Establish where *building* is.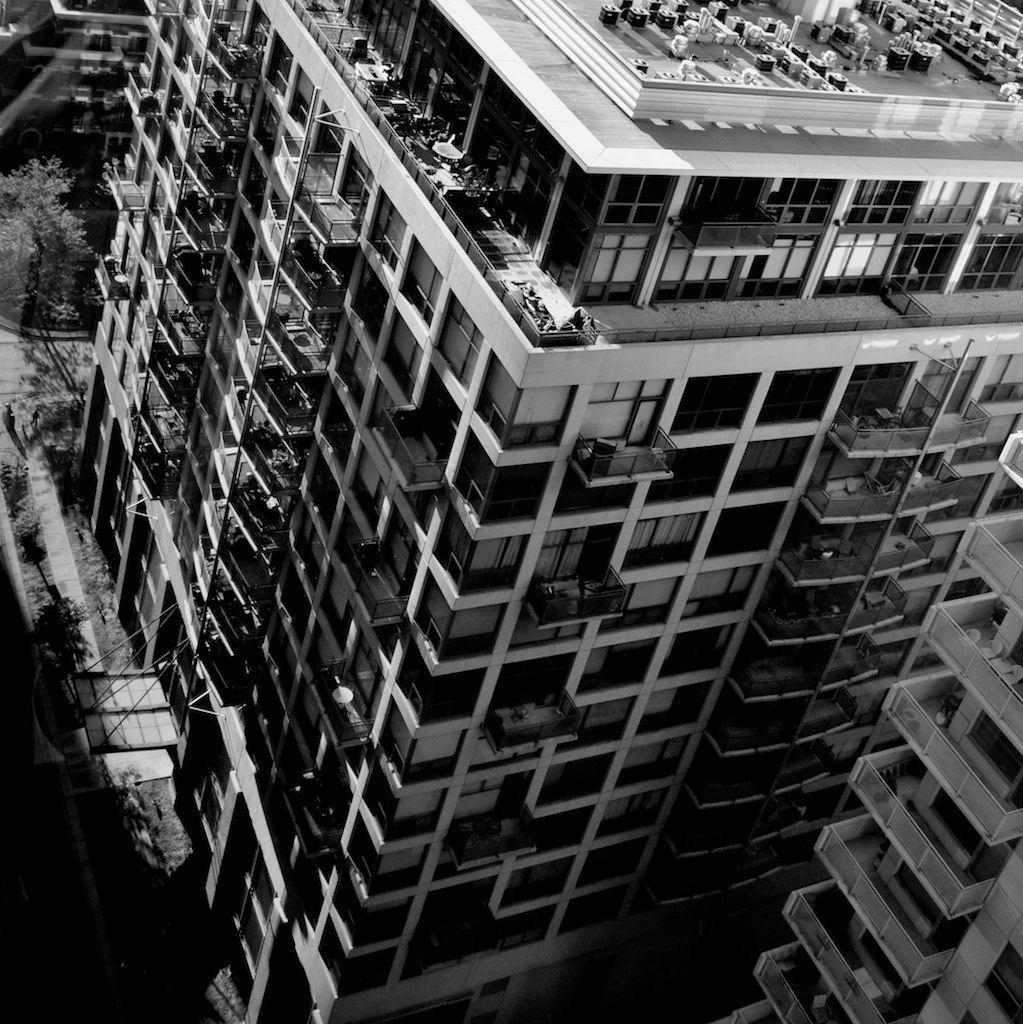
Established at 67 0 1022 1023.
